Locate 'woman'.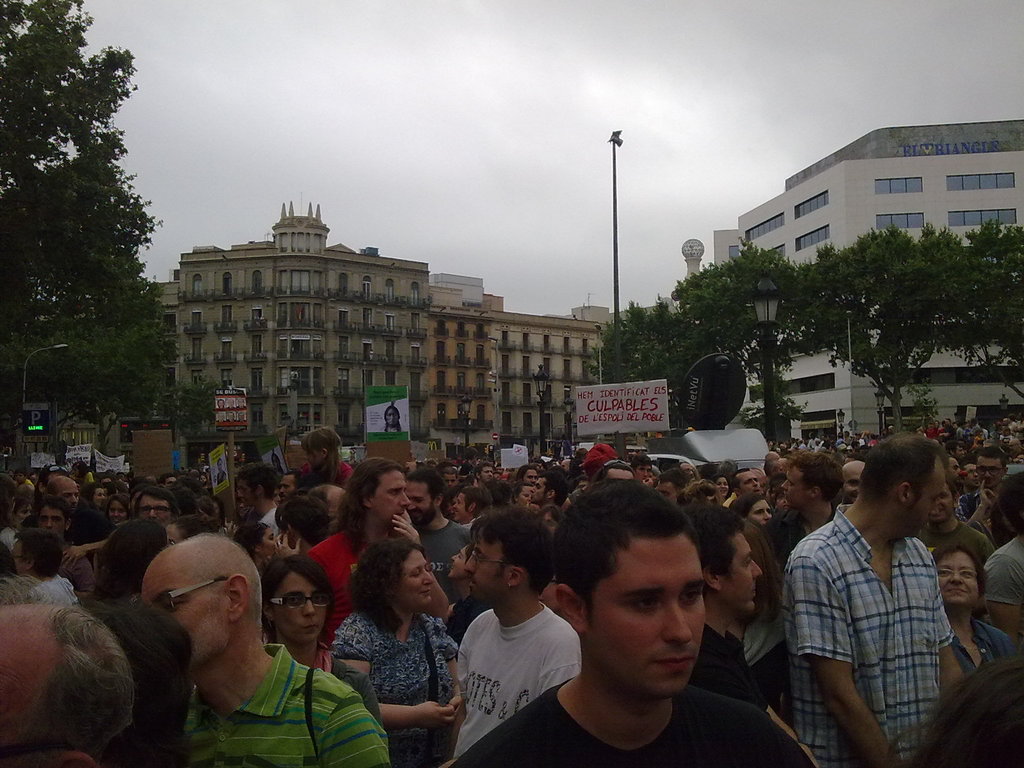
Bounding box: 84:483:104:503.
